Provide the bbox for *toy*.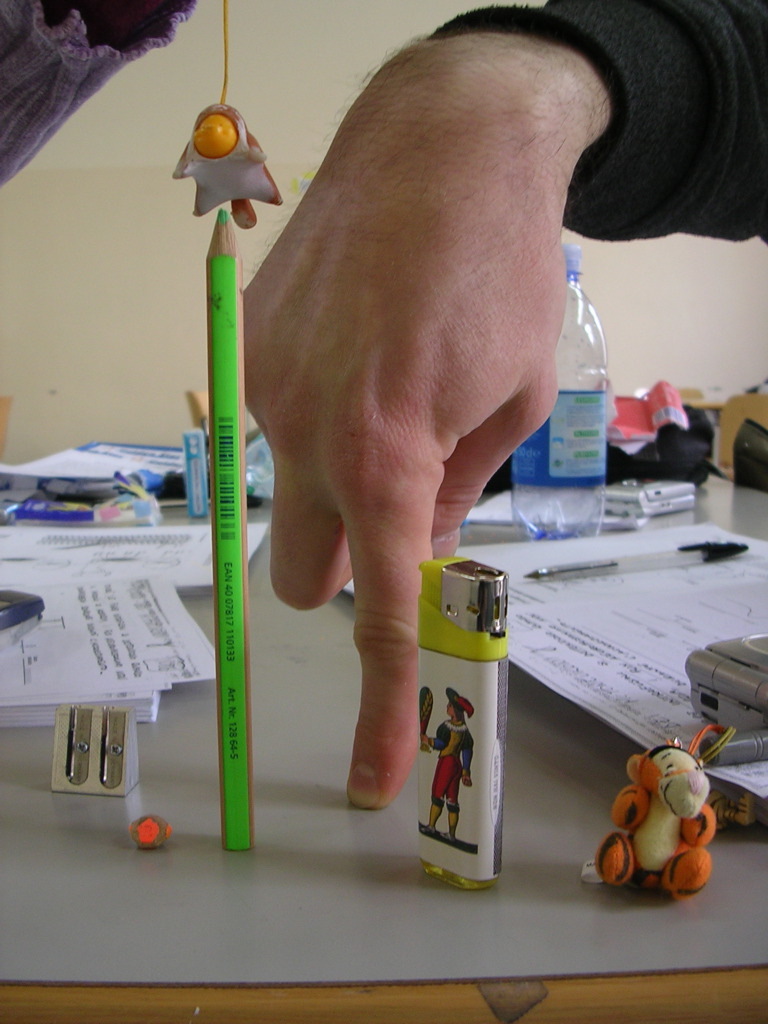
l=597, t=735, r=732, b=900.
